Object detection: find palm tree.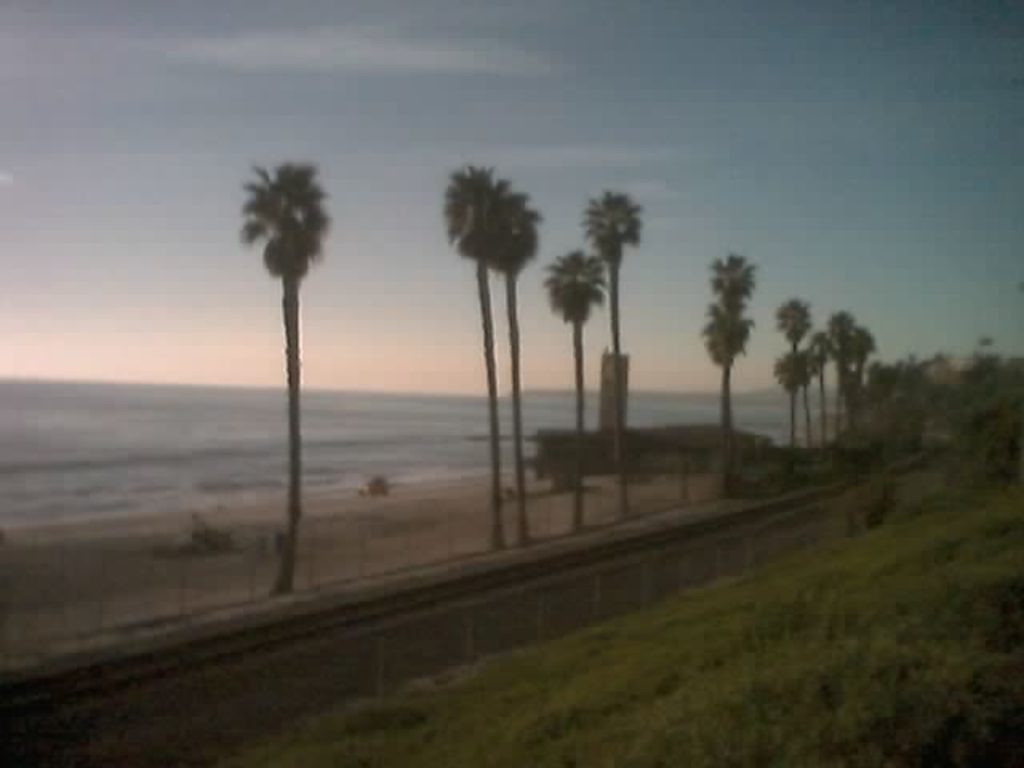
829:304:877:506.
